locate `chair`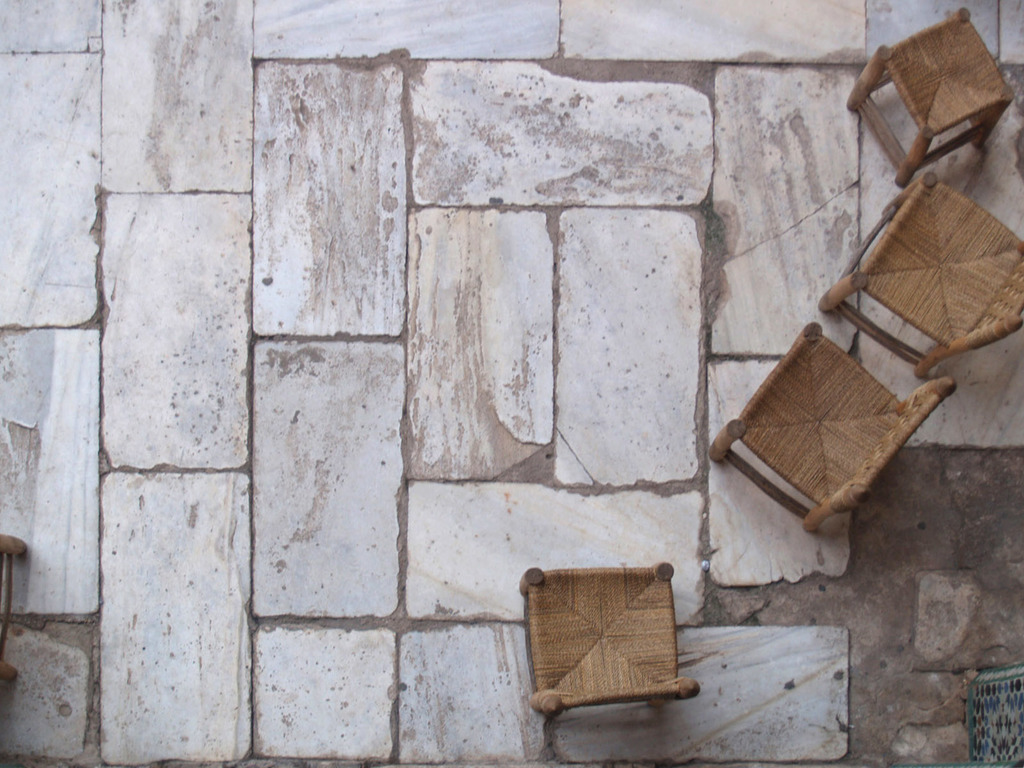
box(712, 317, 959, 534)
